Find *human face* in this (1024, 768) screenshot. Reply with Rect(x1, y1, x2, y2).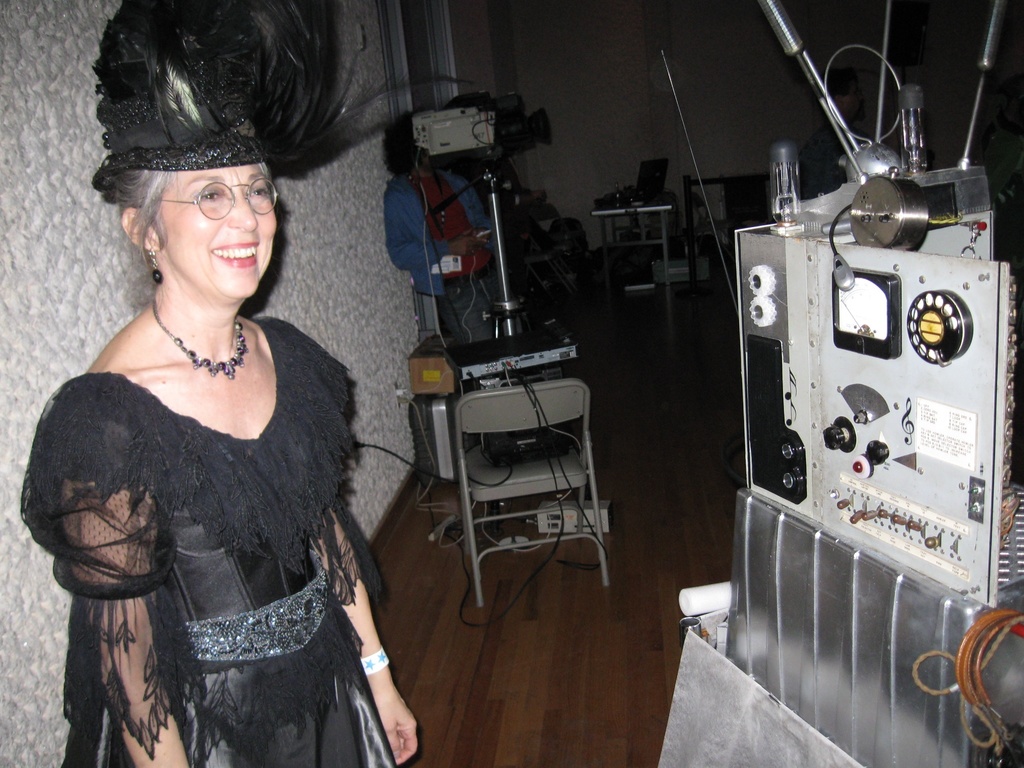
Rect(156, 168, 280, 312).
